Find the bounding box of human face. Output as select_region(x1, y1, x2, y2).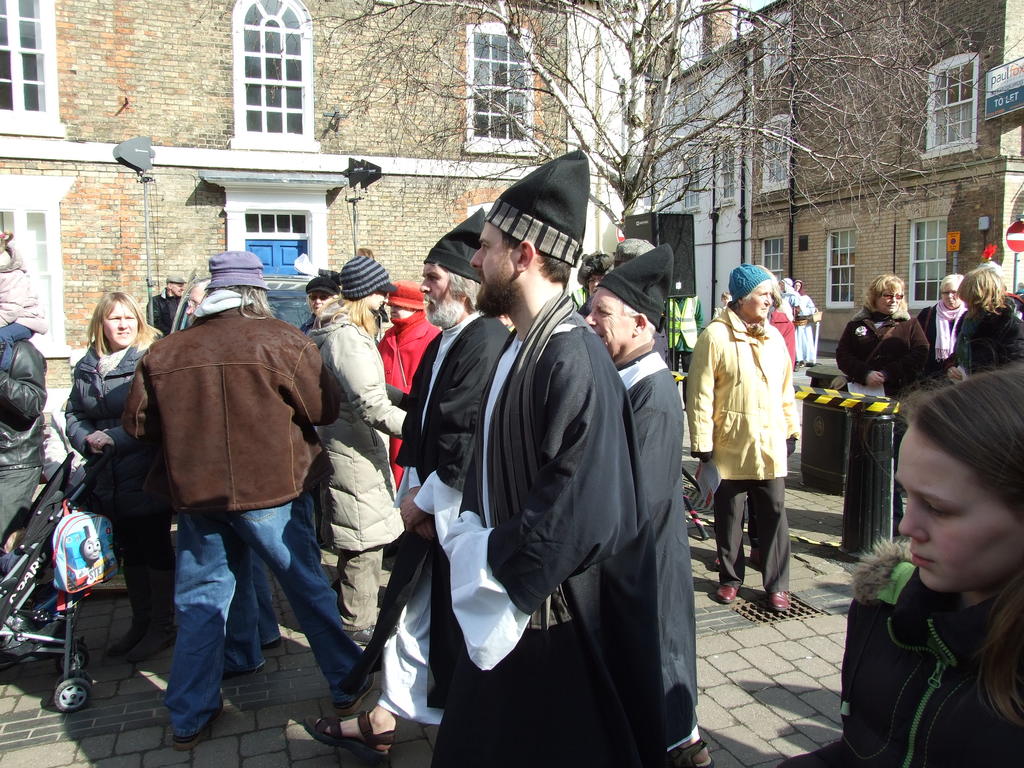
select_region(172, 282, 184, 296).
